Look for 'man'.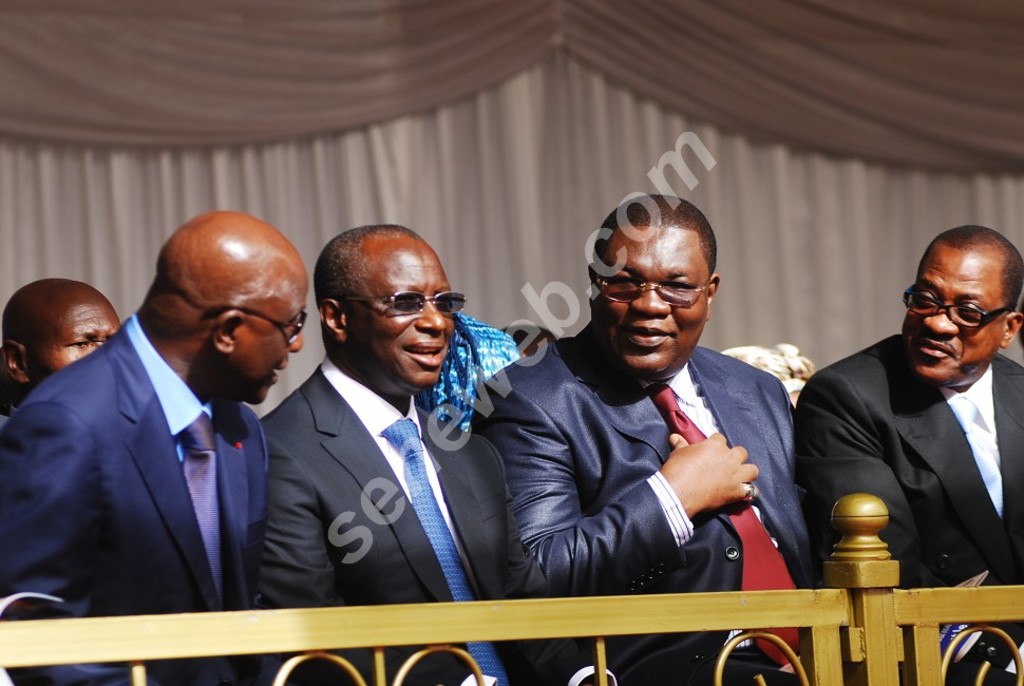
Found: <region>0, 212, 311, 685</region>.
